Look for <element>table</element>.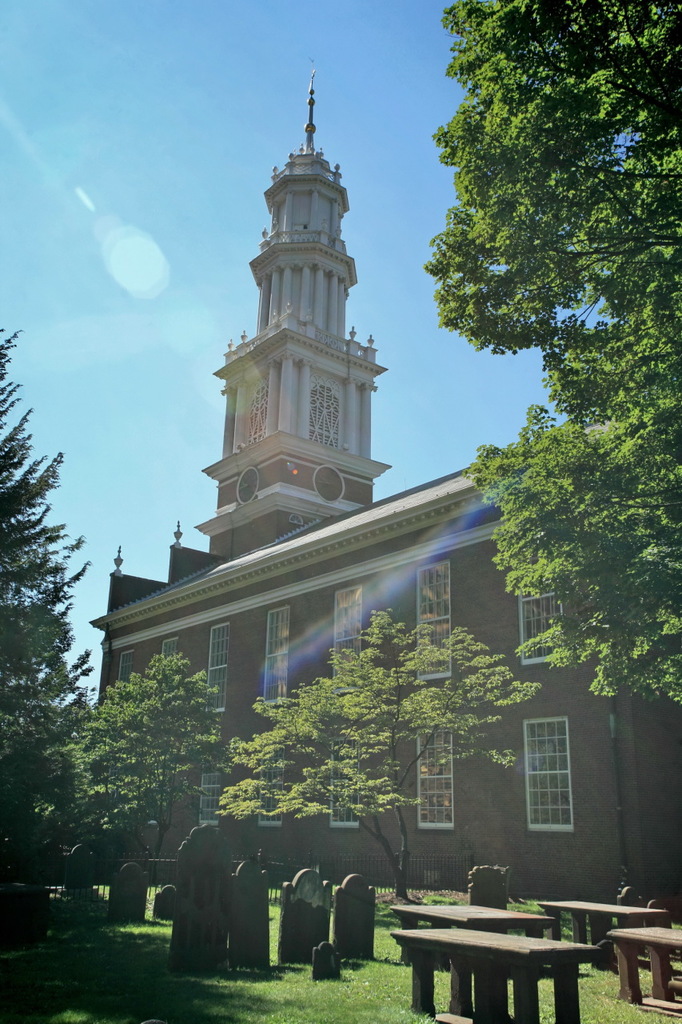
Found: Rect(608, 927, 681, 1002).
